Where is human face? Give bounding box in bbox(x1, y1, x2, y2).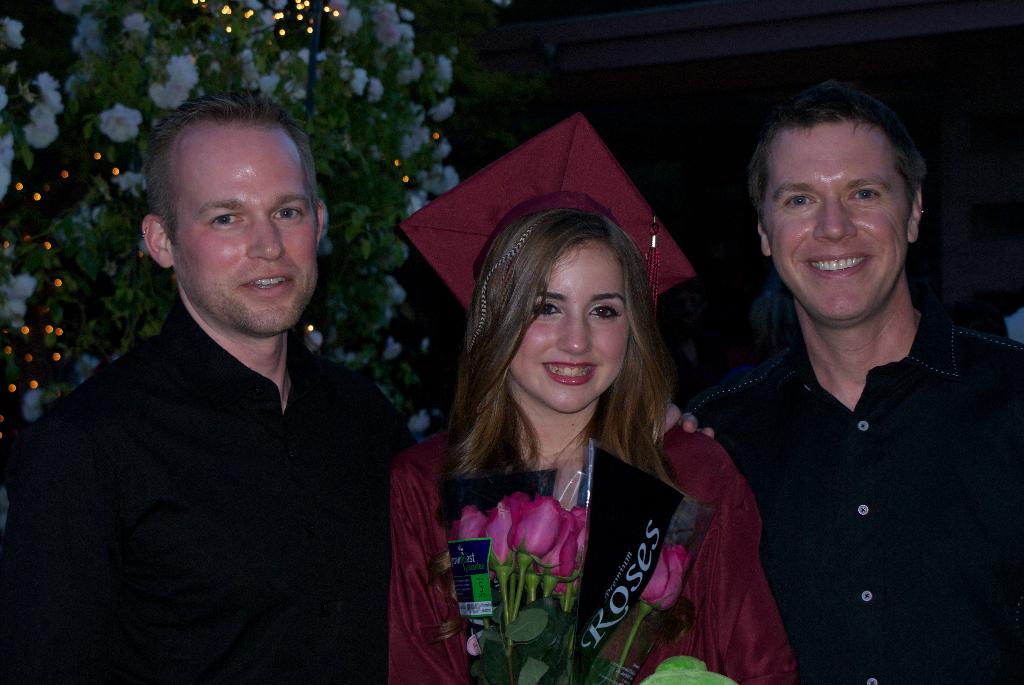
bbox(765, 122, 917, 333).
